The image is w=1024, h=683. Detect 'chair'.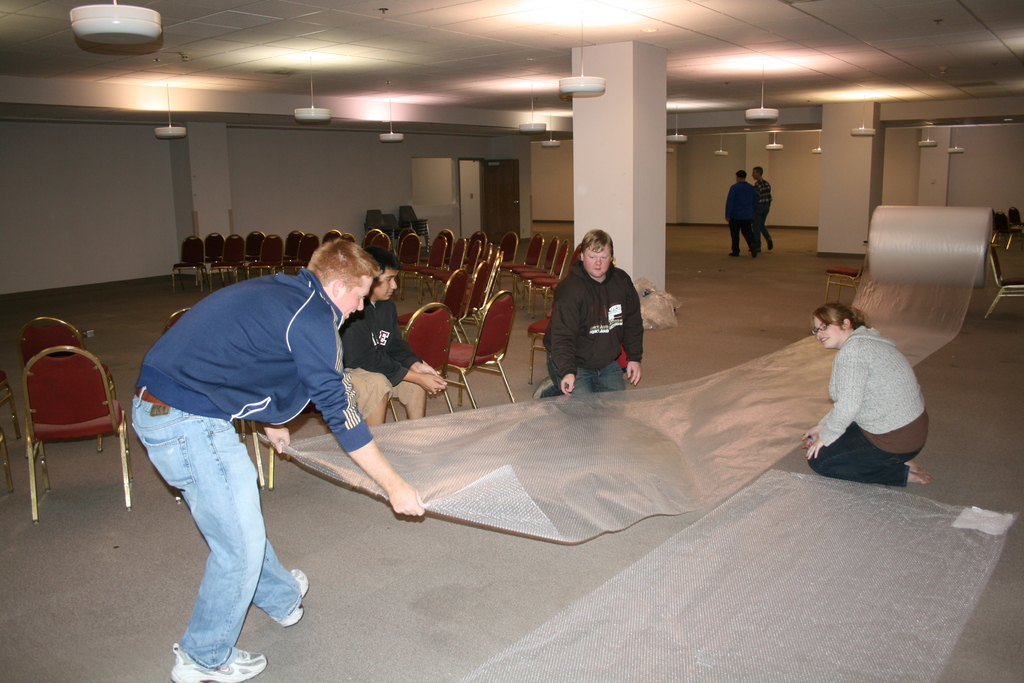
Detection: box(449, 263, 485, 343).
